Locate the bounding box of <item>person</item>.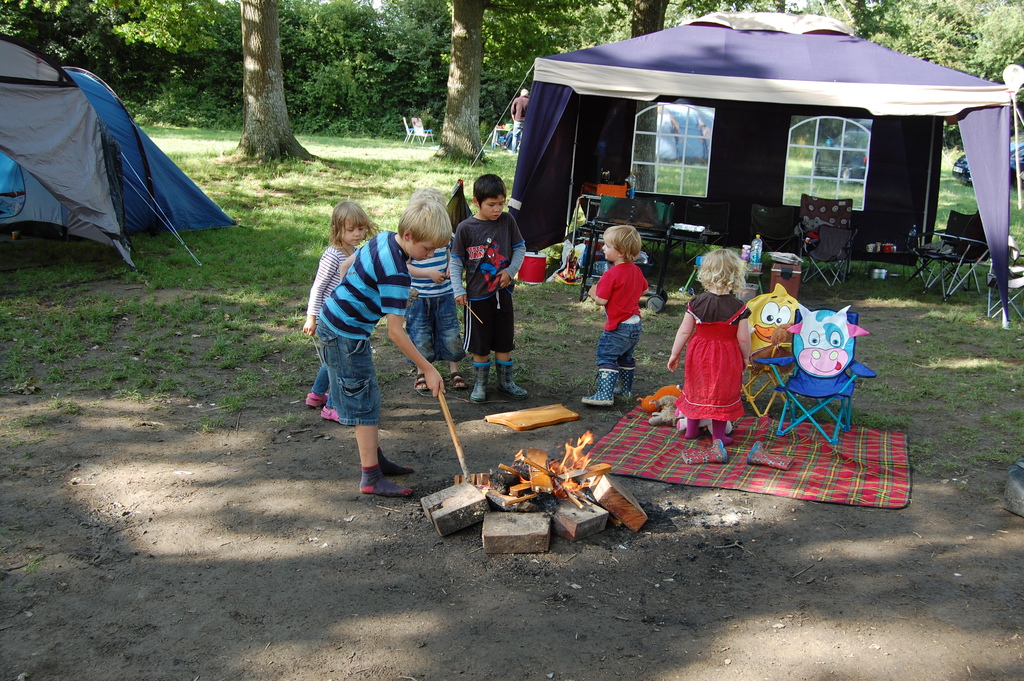
Bounding box: BBox(404, 191, 467, 390).
